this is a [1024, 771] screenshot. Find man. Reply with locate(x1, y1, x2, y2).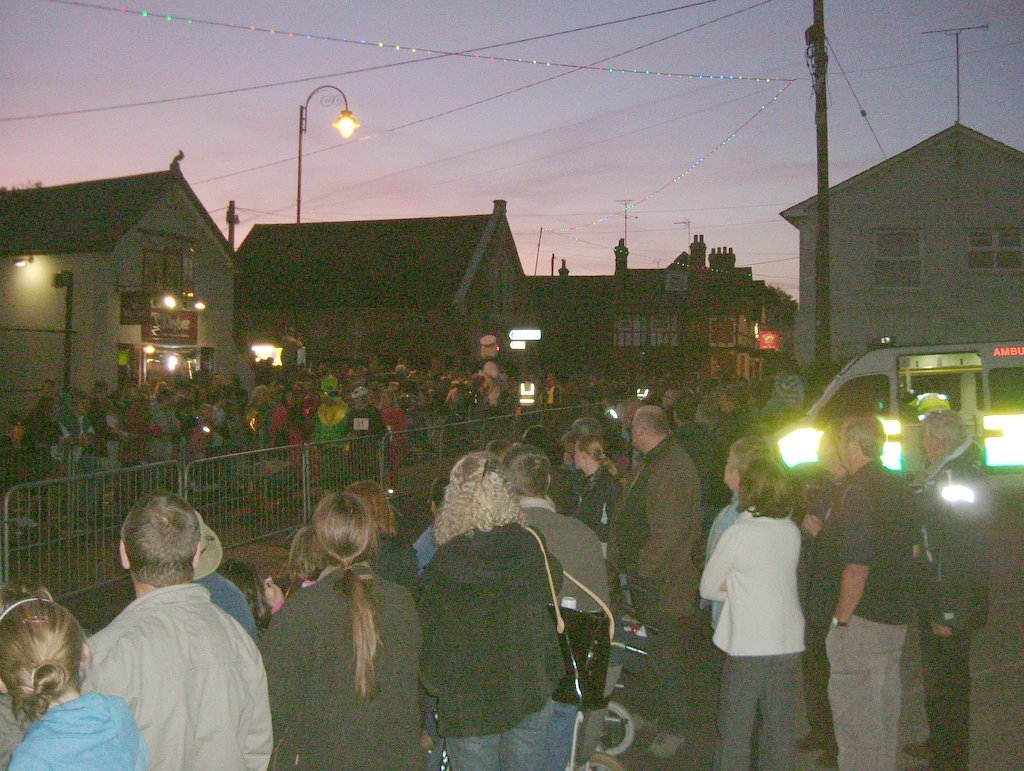
locate(313, 379, 354, 488).
